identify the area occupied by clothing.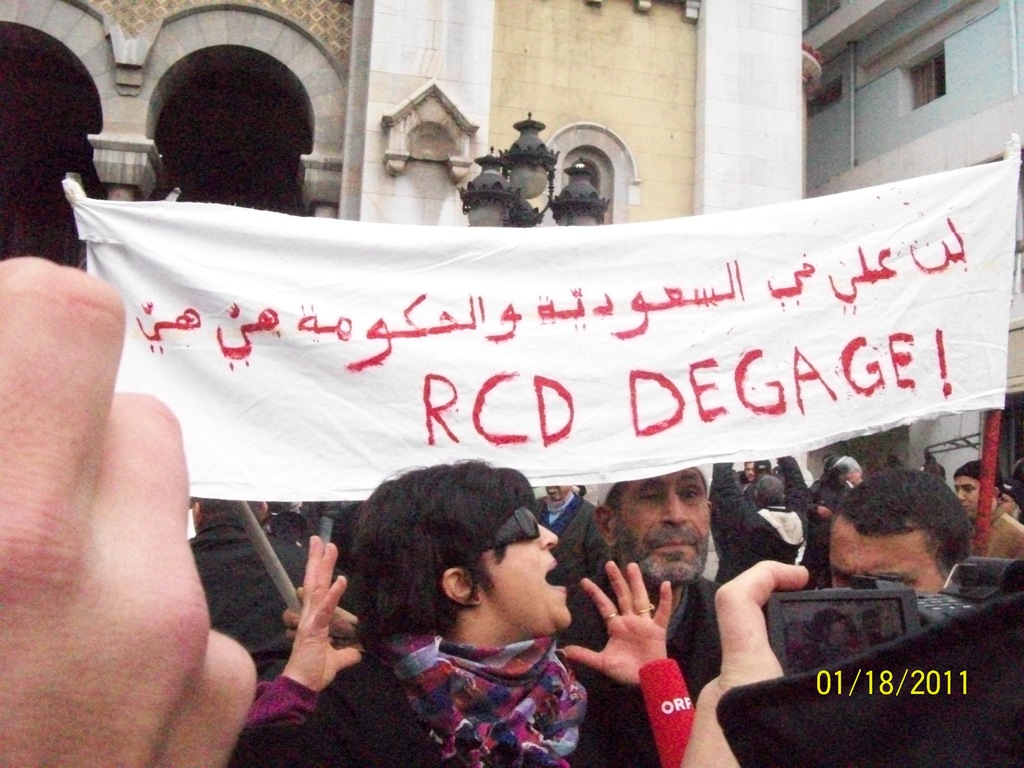
Area: 368 618 612 764.
